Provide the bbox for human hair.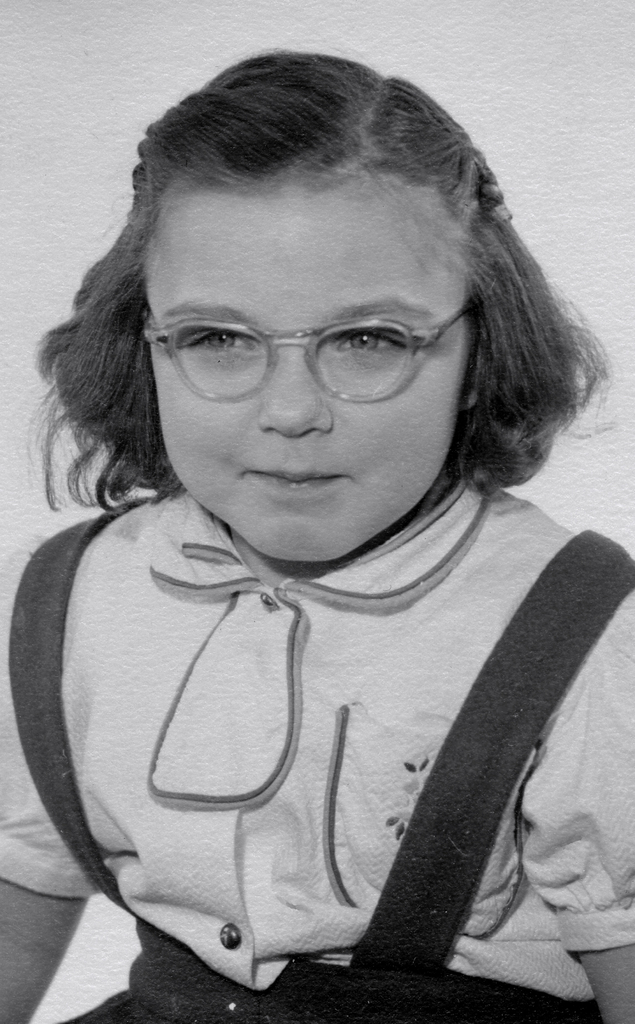
pyautogui.locateOnScreen(19, 48, 609, 516).
